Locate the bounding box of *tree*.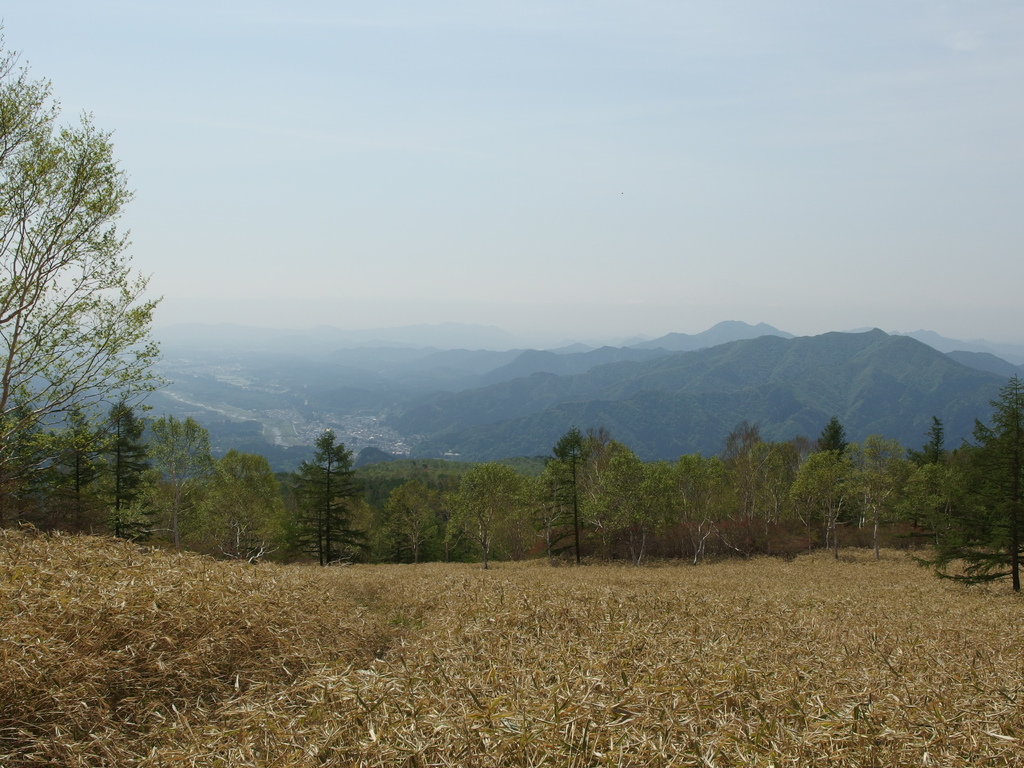
Bounding box: (0,35,161,516).
